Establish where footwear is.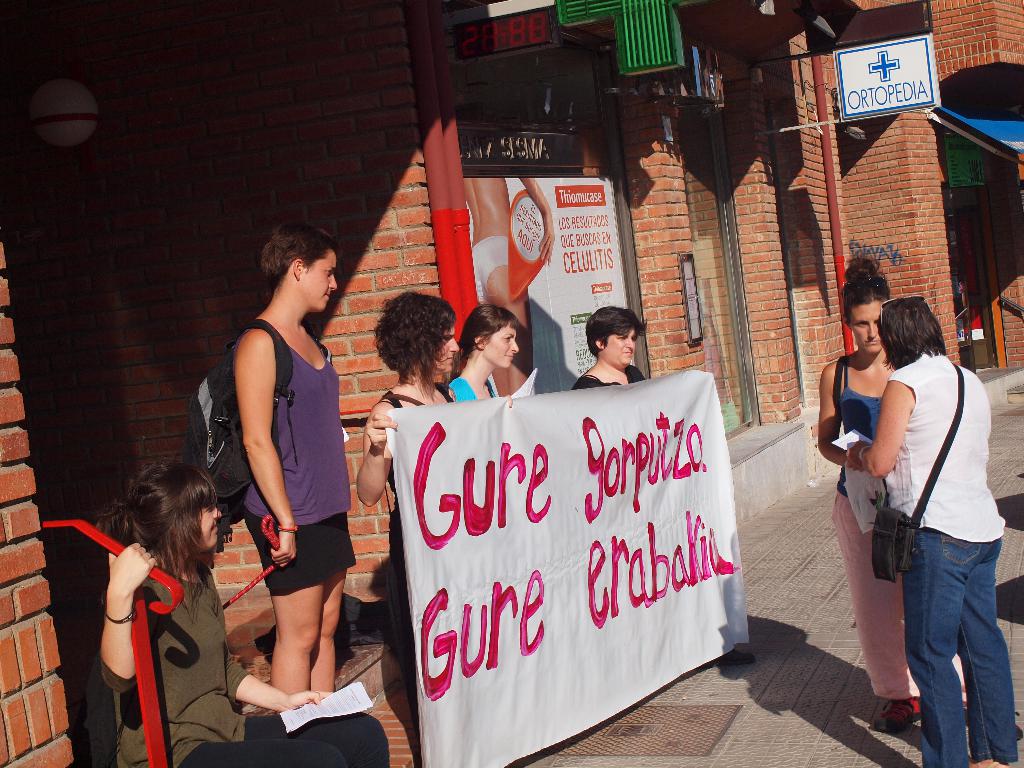
Established at [968,752,1011,767].
